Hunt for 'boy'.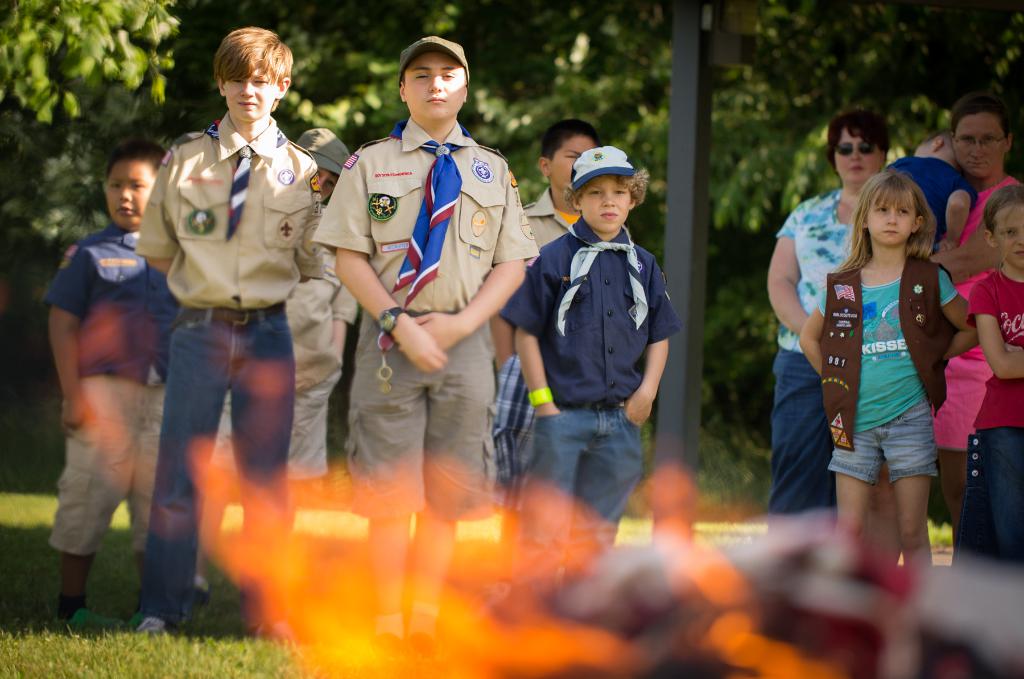
Hunted down at 118 28 329 641.
